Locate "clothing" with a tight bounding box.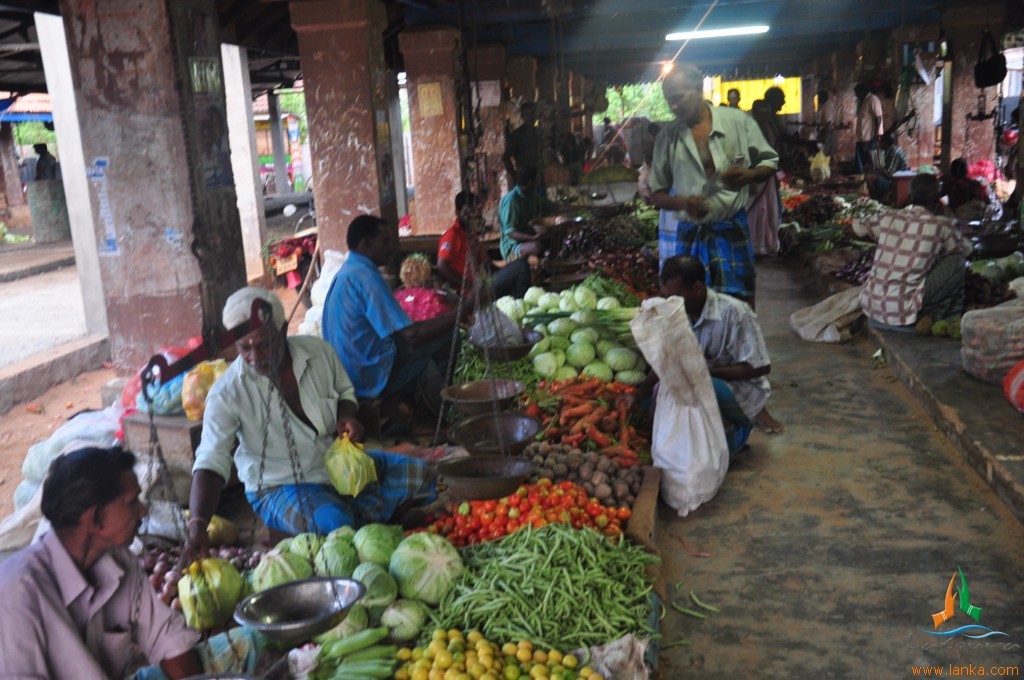
x1=693 y1=288 x2=771 y2=447.
